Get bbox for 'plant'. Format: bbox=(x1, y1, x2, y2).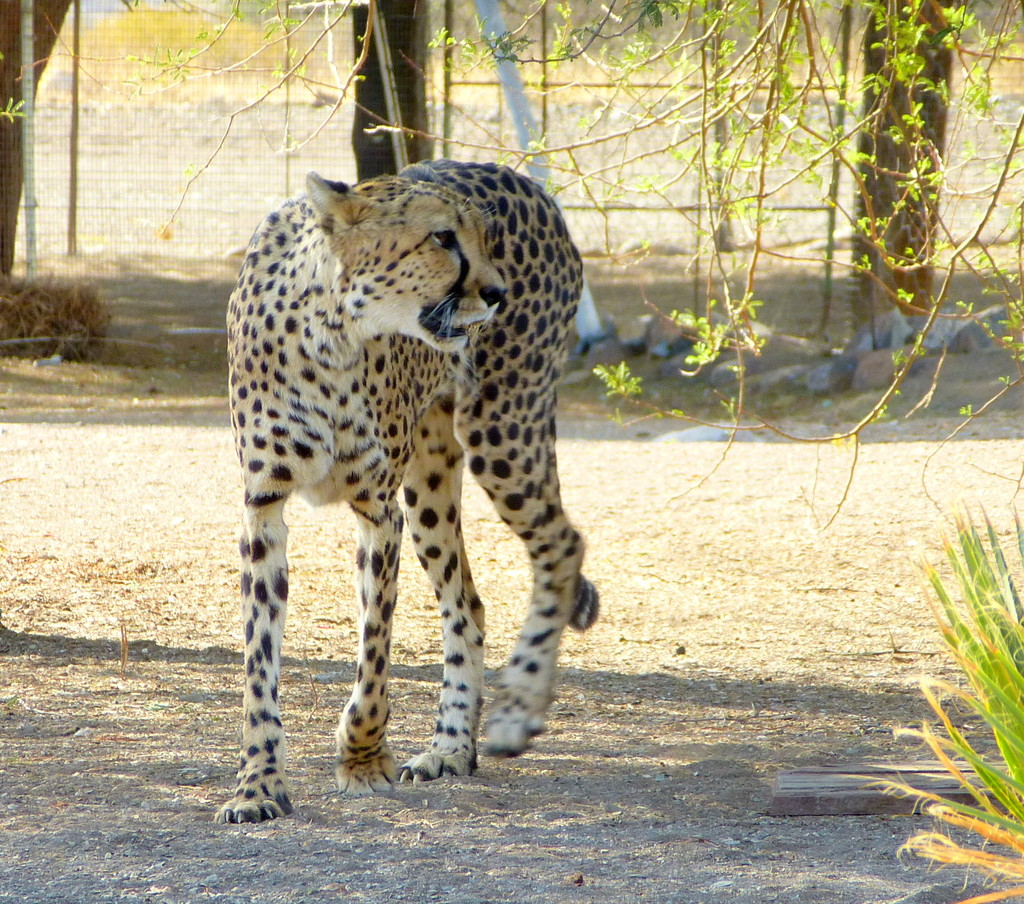
bbox=(0, 246, 108, 350).
